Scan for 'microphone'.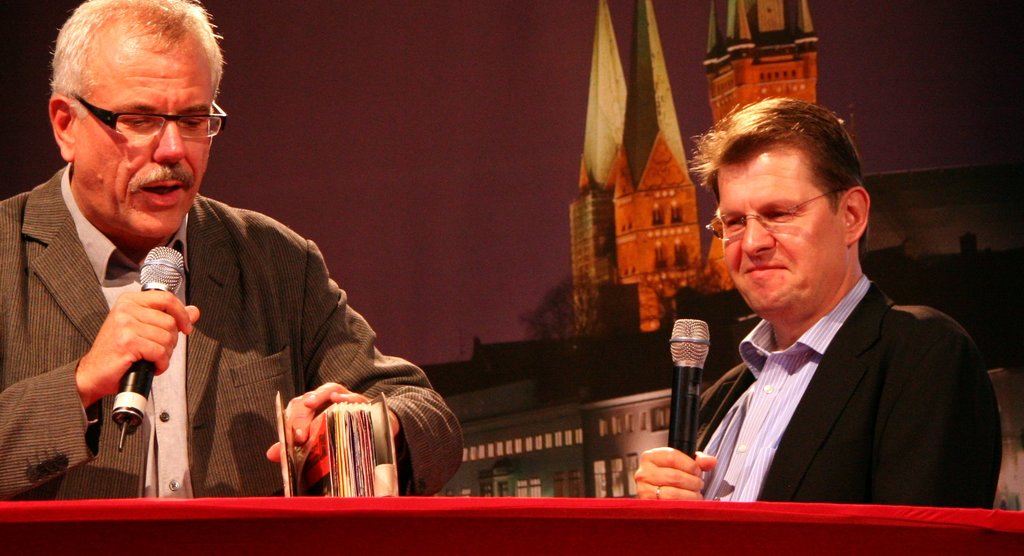
Scan result: bbox(671, 317, 708, 466).
